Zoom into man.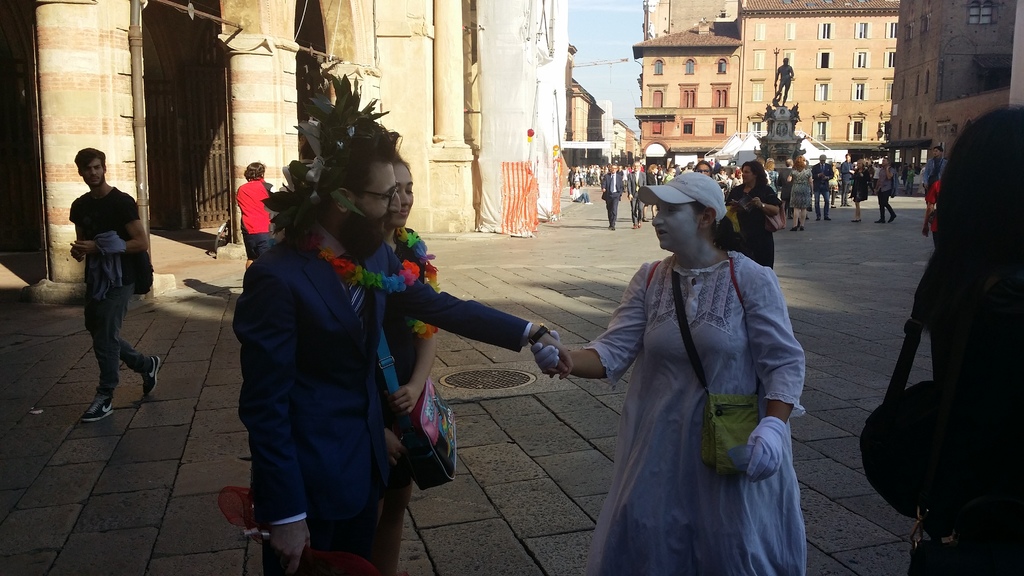
Zoom target: (left=232, top=75, right=575, bottom=575).
